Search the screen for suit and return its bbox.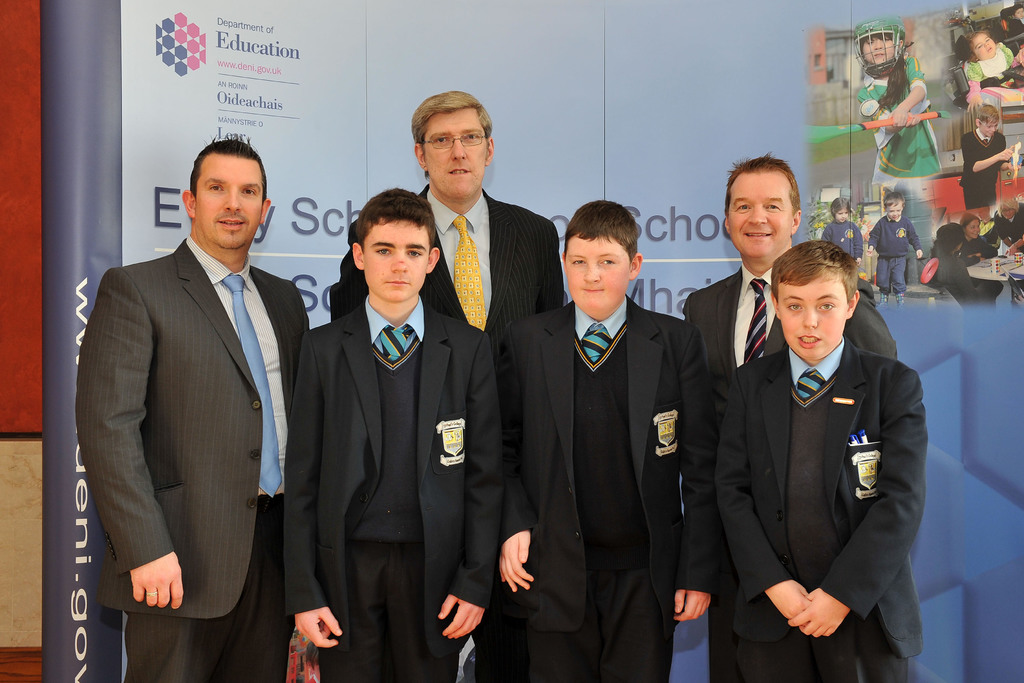
Found: (x1=76, y1=235, x2=314, y2=682).
